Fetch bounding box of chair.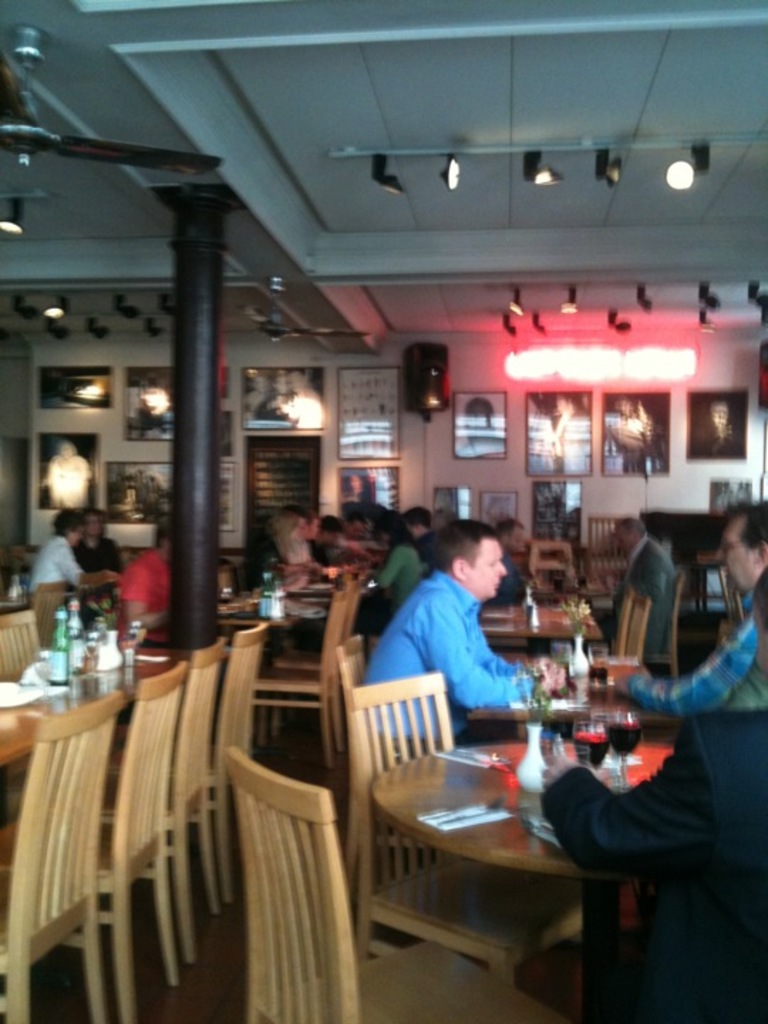
Bbox: [0, 663, 185, 1023].
